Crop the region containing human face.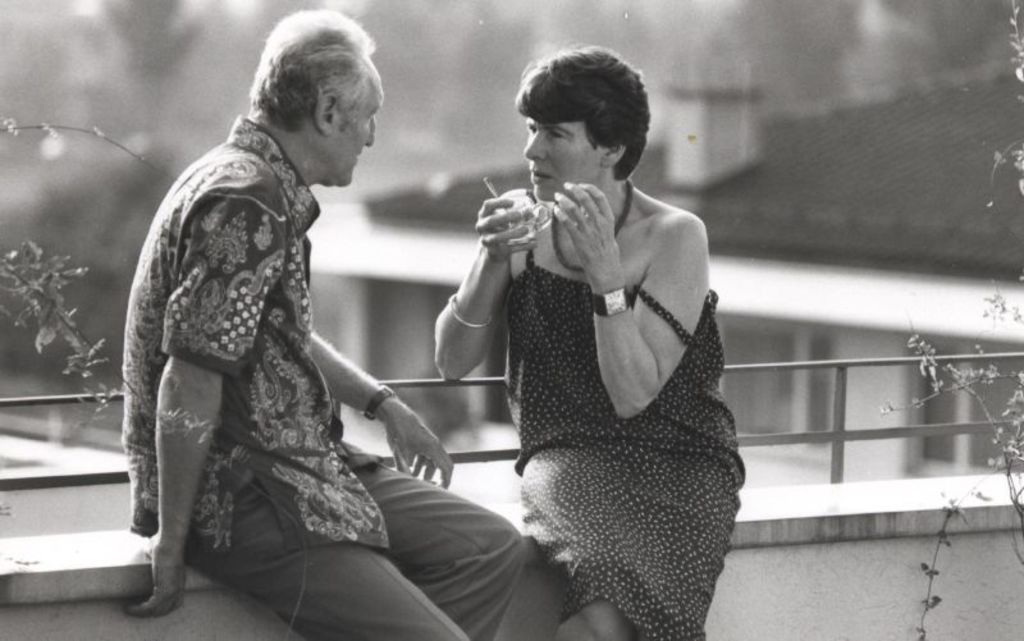
Crop region: left=319, top=46, right=383, bottom=188.
